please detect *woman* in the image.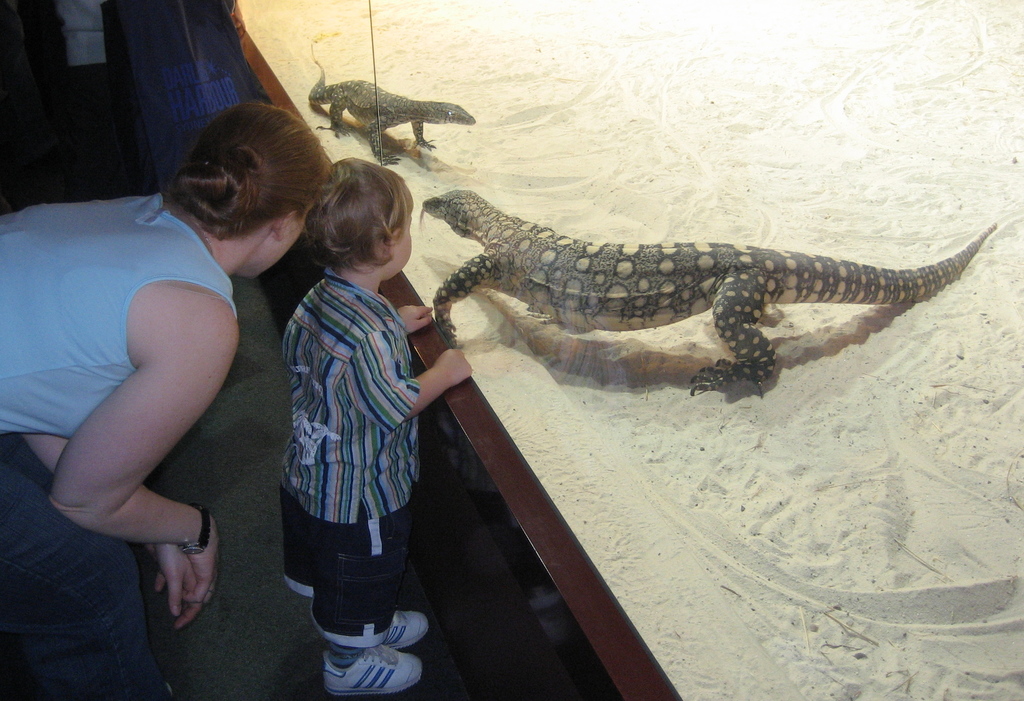
<box>38,87,292,659</box>.
